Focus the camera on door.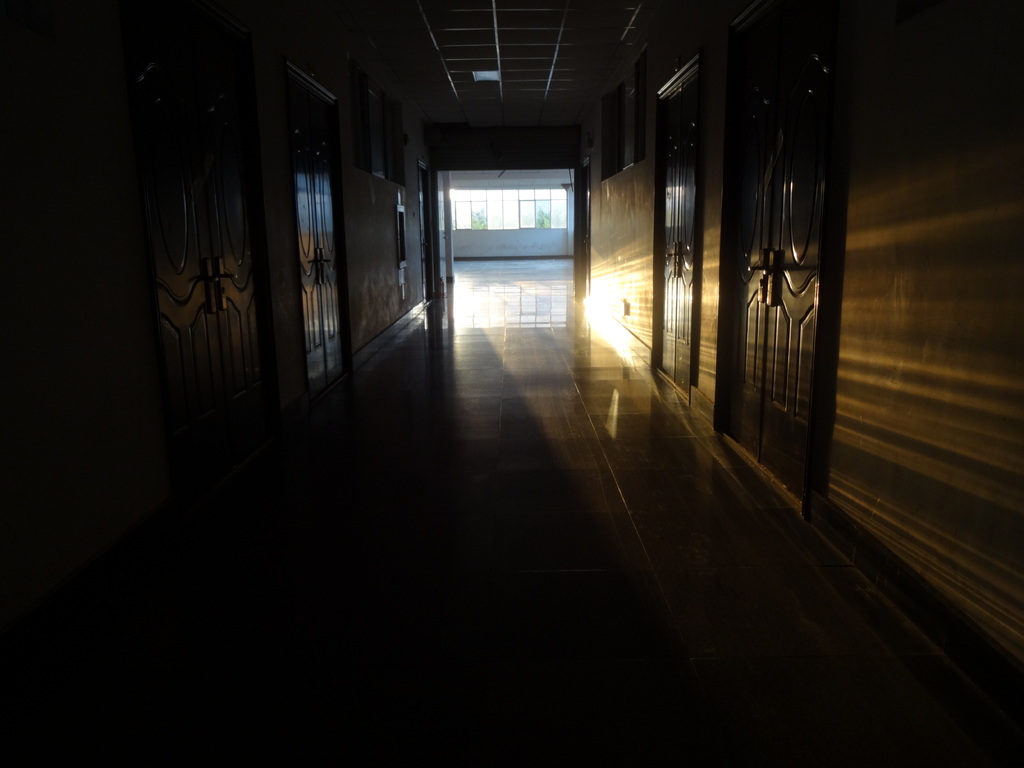
Focus region: 579:165:588:293.
